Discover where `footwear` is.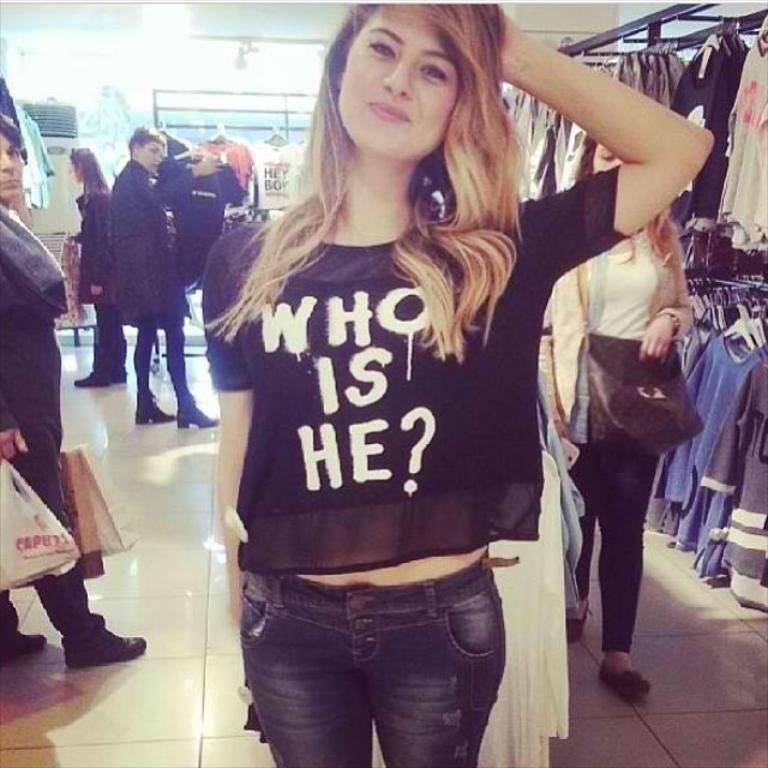
Discovered at 60/623/146/672.
